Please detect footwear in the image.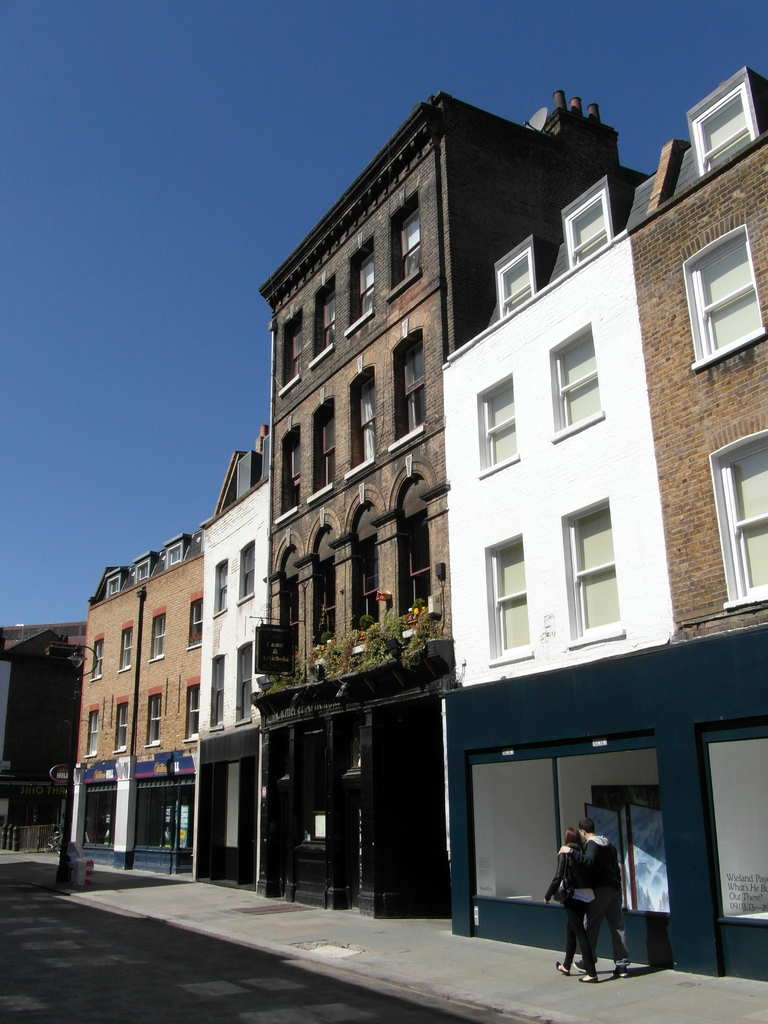
x1=609, y1=964, x2=628, y2=979.
